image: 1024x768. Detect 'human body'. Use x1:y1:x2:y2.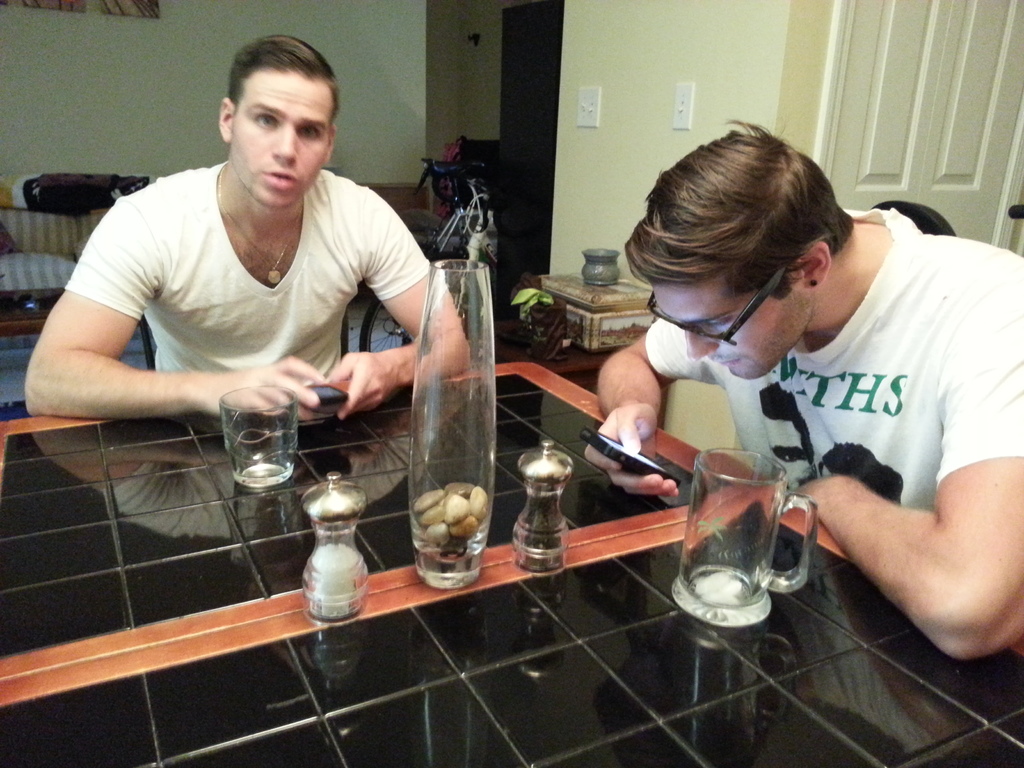
24:29:475:422.
